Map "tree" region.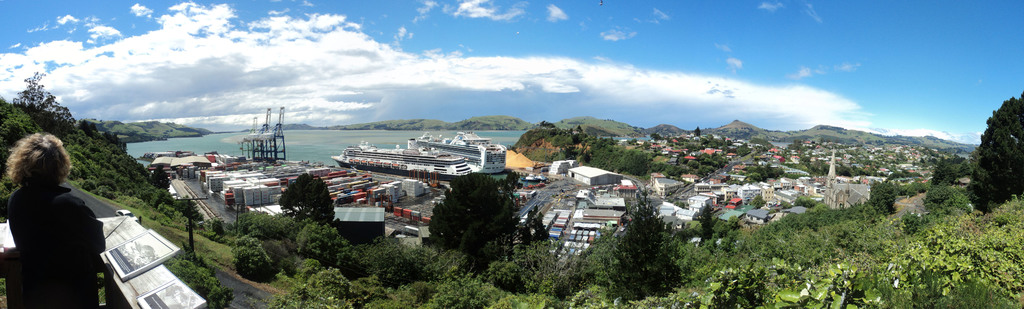
Mapped to bbox=[508, 210, 556, 308].
